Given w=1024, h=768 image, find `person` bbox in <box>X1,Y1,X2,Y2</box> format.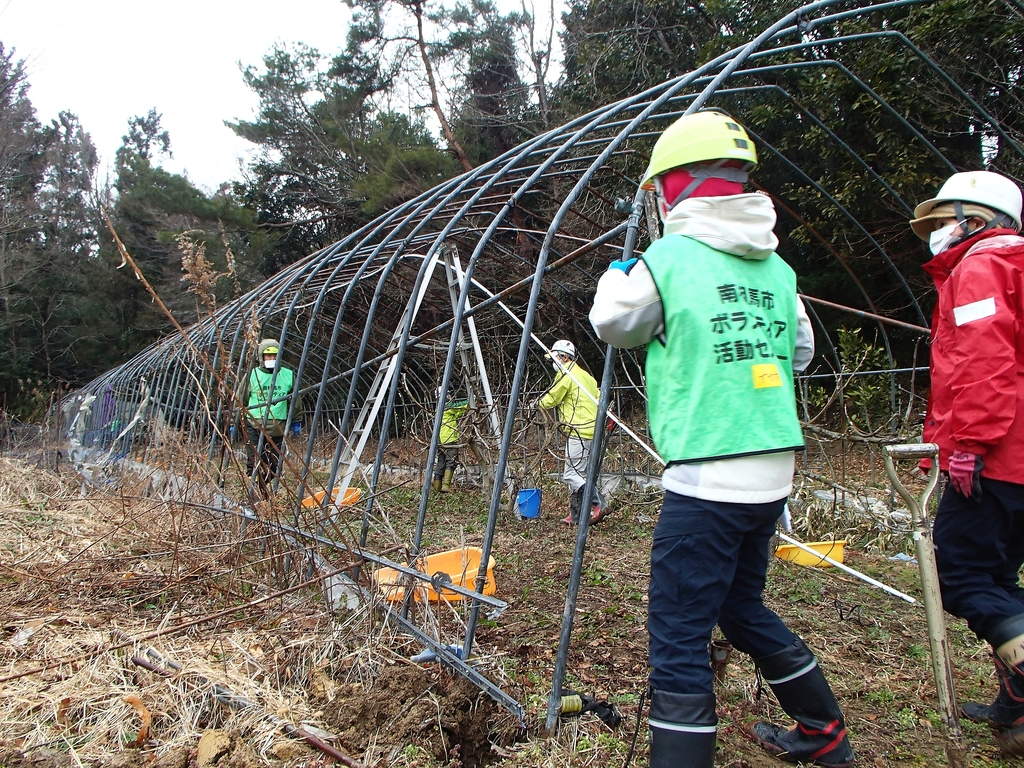
<box>914,170,1023,759</box>.
